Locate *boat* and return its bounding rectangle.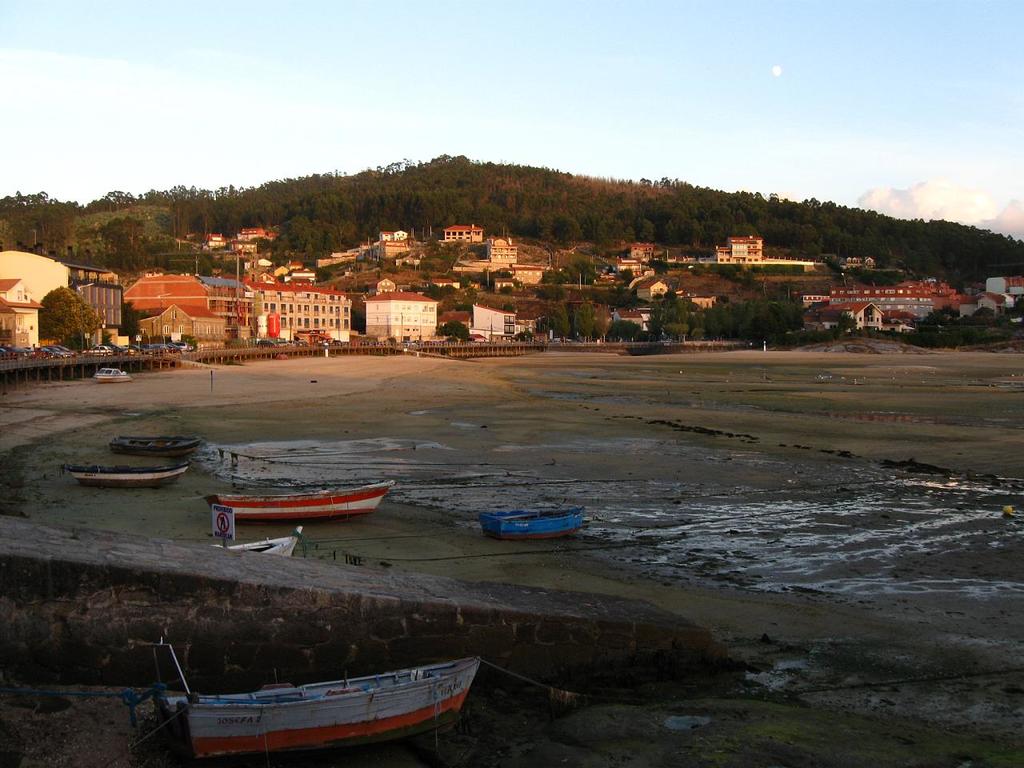
Rect(478, 505, 586, 541).
